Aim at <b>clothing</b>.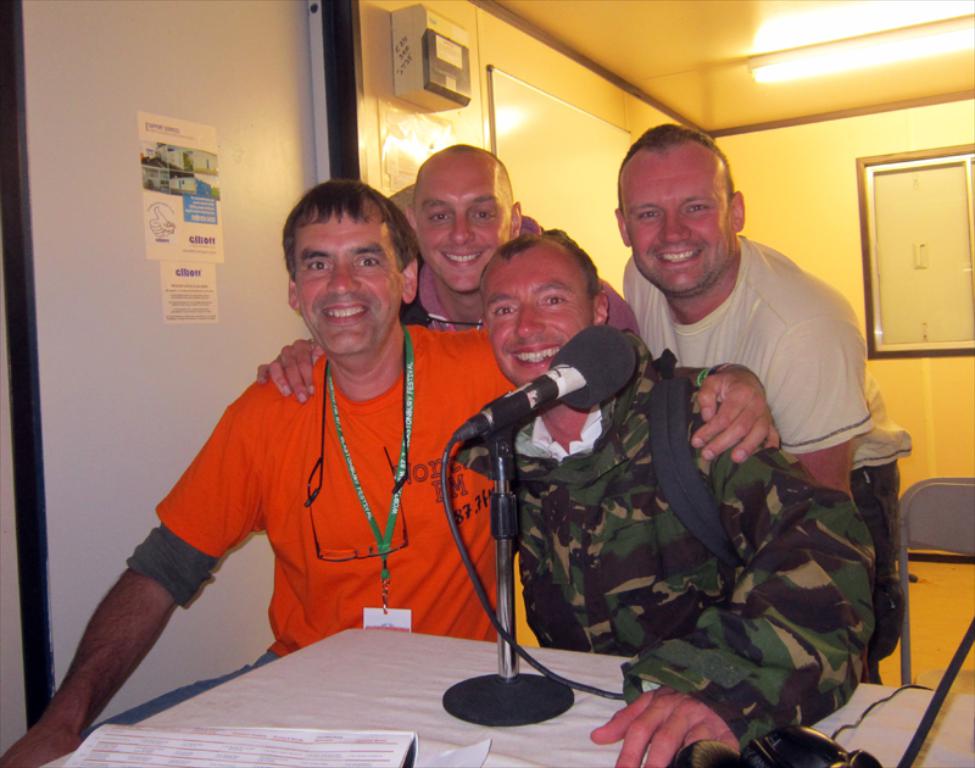
Aimed at crop(84, 322, 519, 744).
